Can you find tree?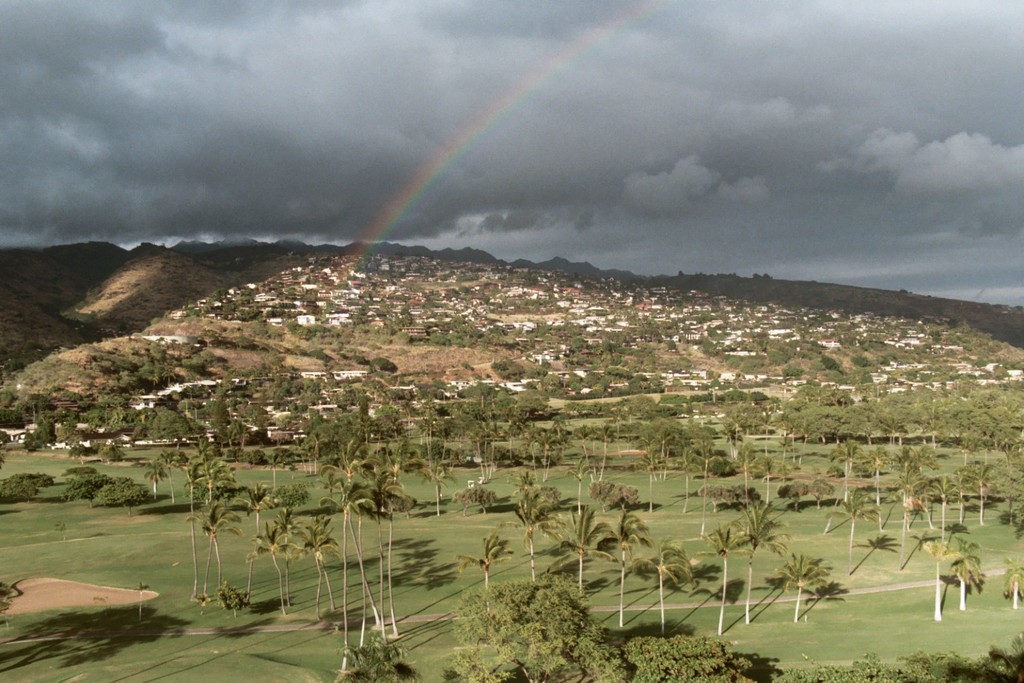
Yes, bounding box: bbox=(593, 423, 613, 474).
